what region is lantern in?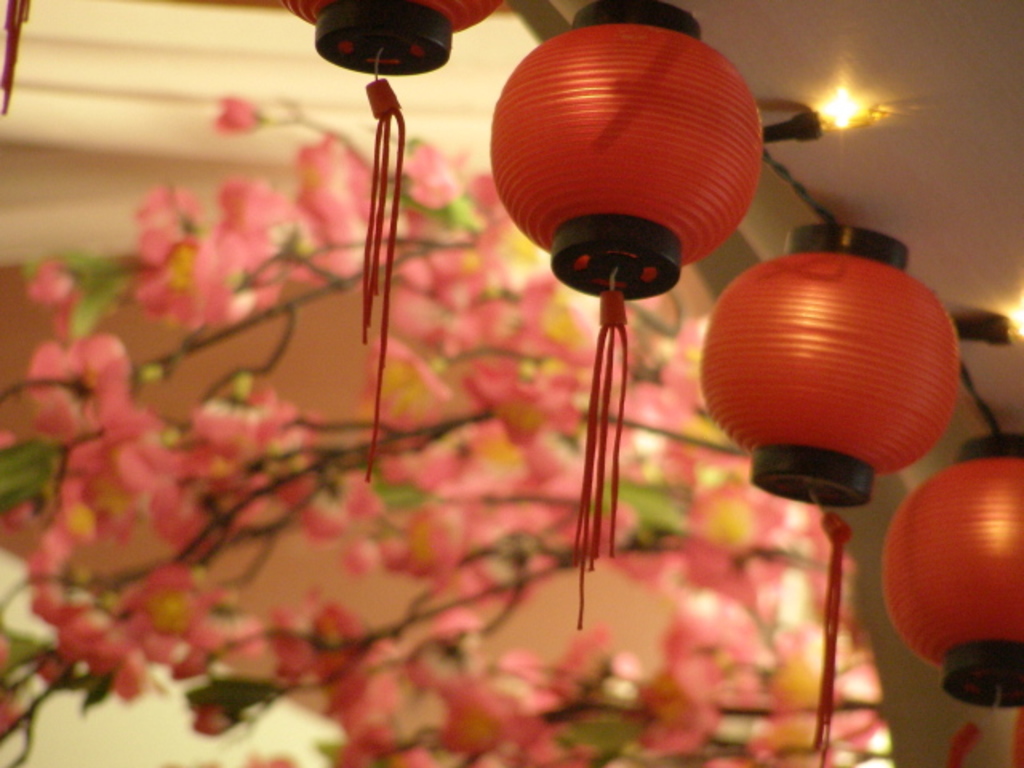
490,0,766,630.
